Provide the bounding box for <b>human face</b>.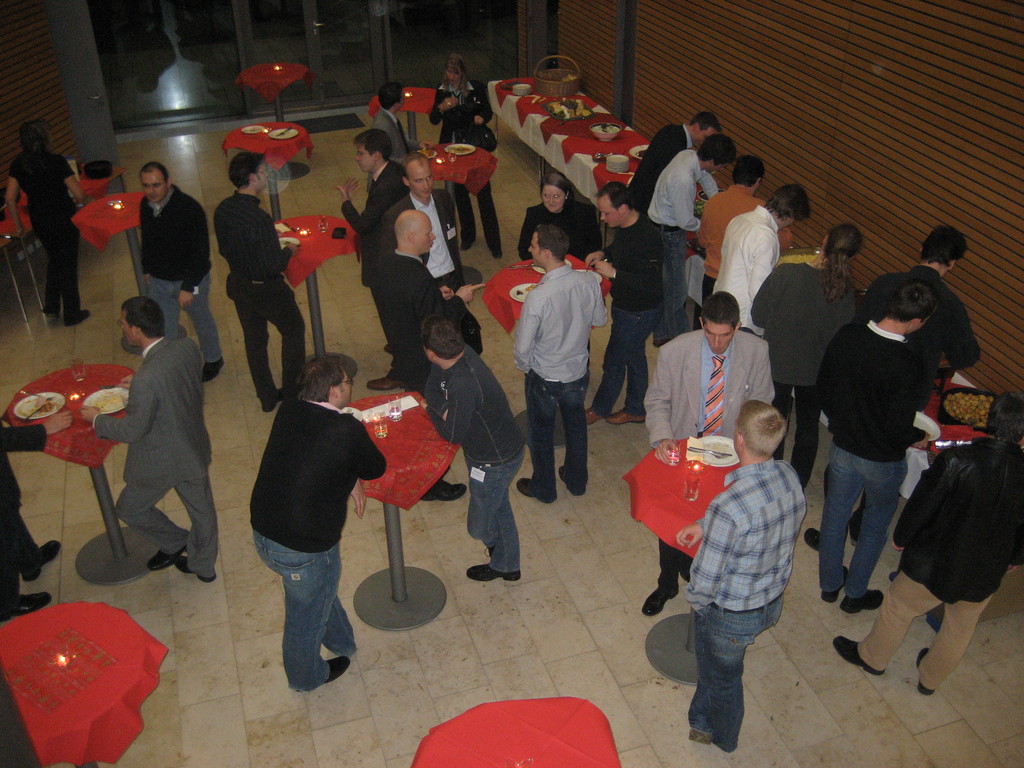
crop(701, 319, 737, 356).
